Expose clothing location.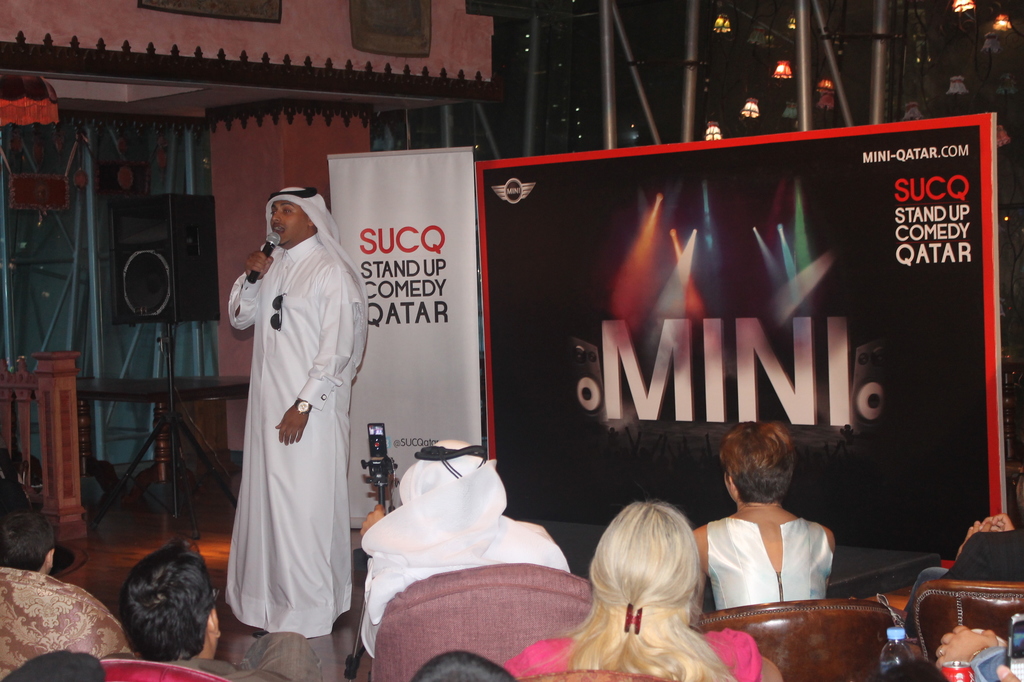
Exposed at 0:565:131:681.
